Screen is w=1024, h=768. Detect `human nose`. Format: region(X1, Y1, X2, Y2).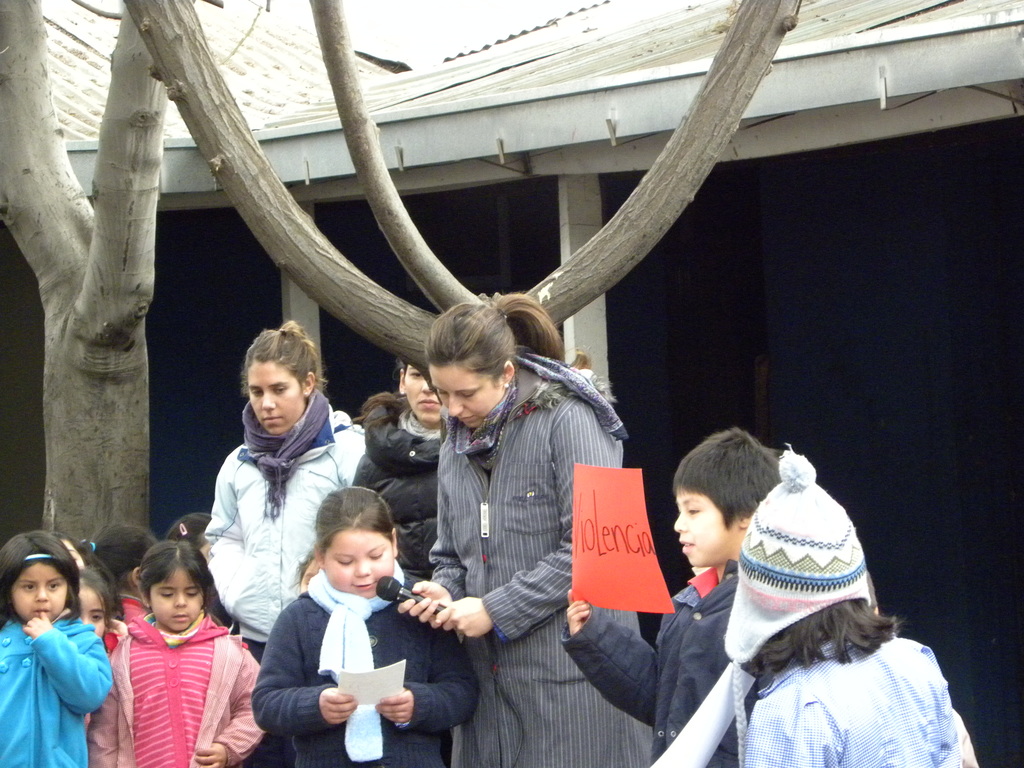
region(79, 616, 92, 625).
